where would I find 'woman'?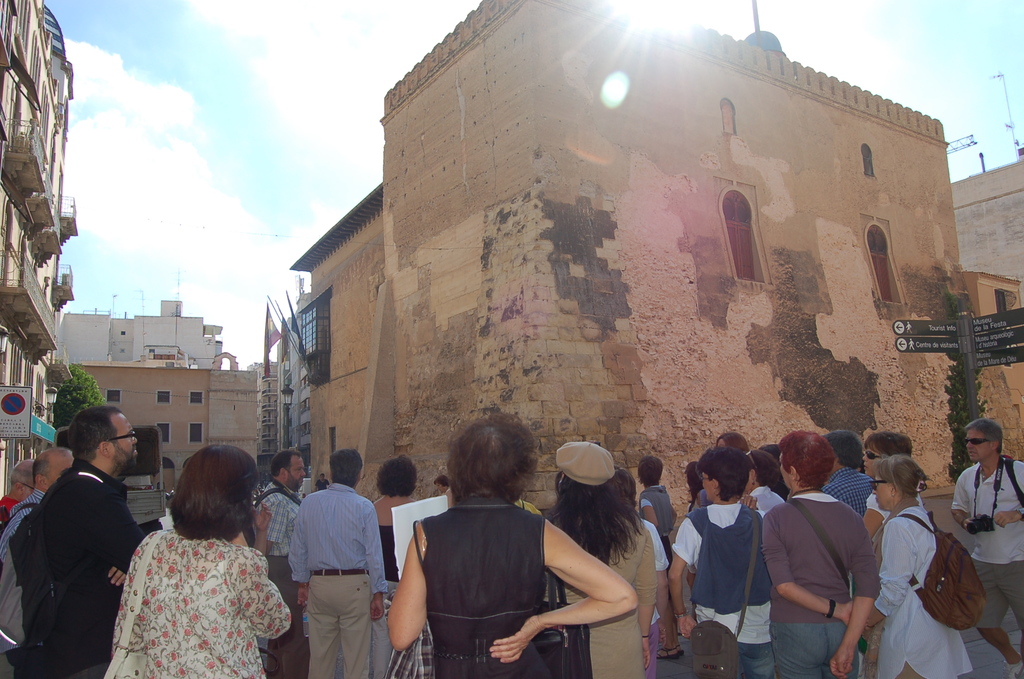
At crop(541, 437, 669, 678).
